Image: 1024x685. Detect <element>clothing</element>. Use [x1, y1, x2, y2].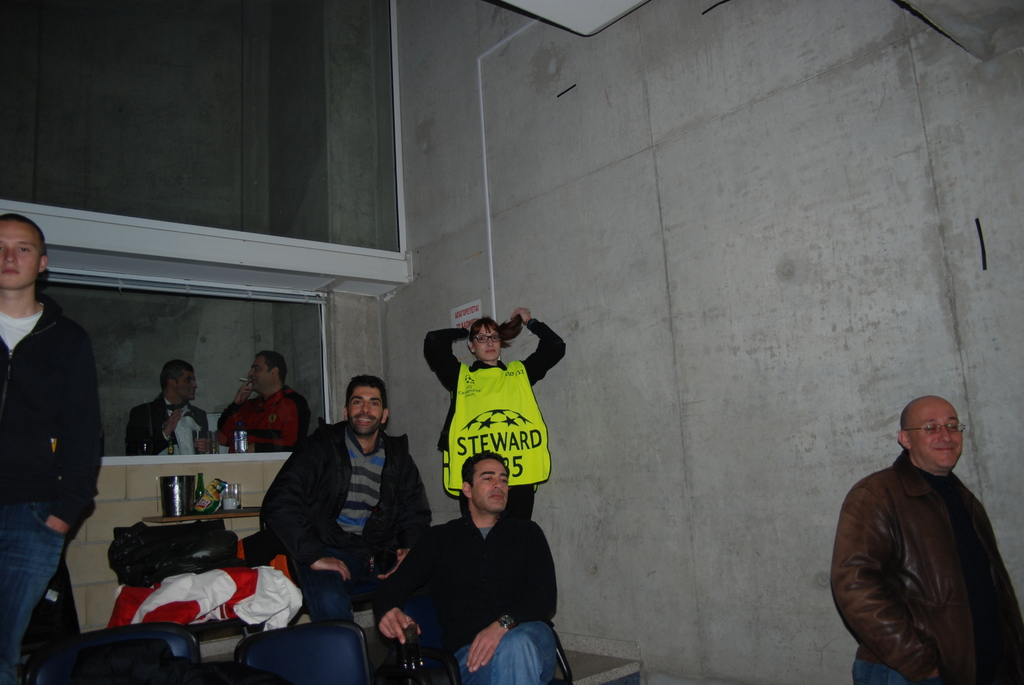
[218, 387, 316, 447].
